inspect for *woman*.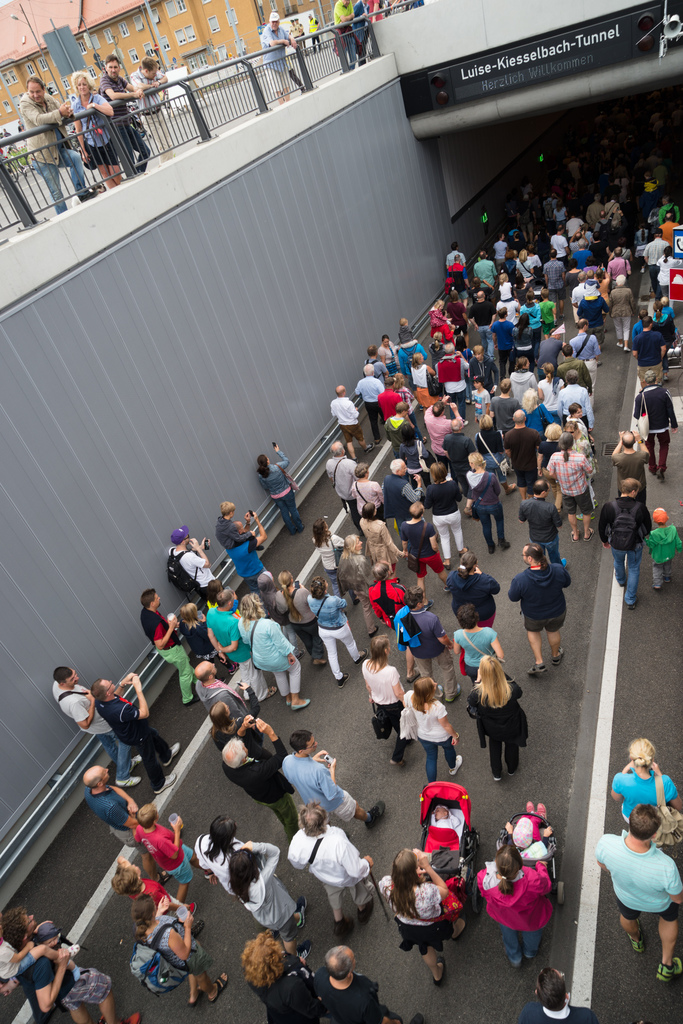
Inspection: l=226, t=840, r=314, b=962.
